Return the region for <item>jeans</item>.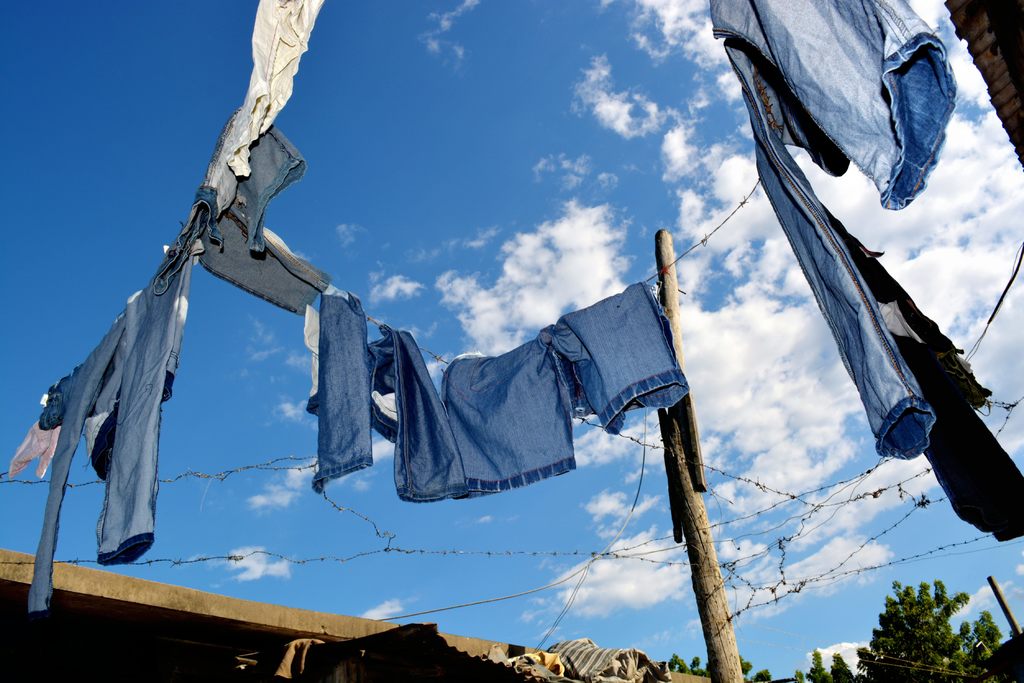
Rect(300, 289, 458, 496).
